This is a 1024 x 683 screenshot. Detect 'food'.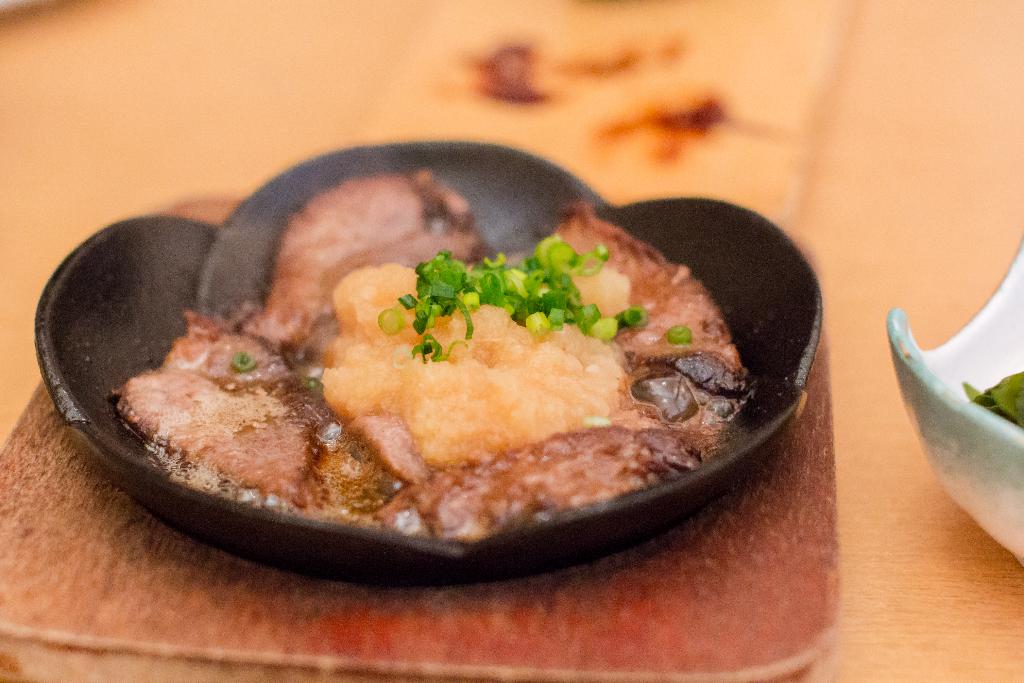
134:200:776:557.
